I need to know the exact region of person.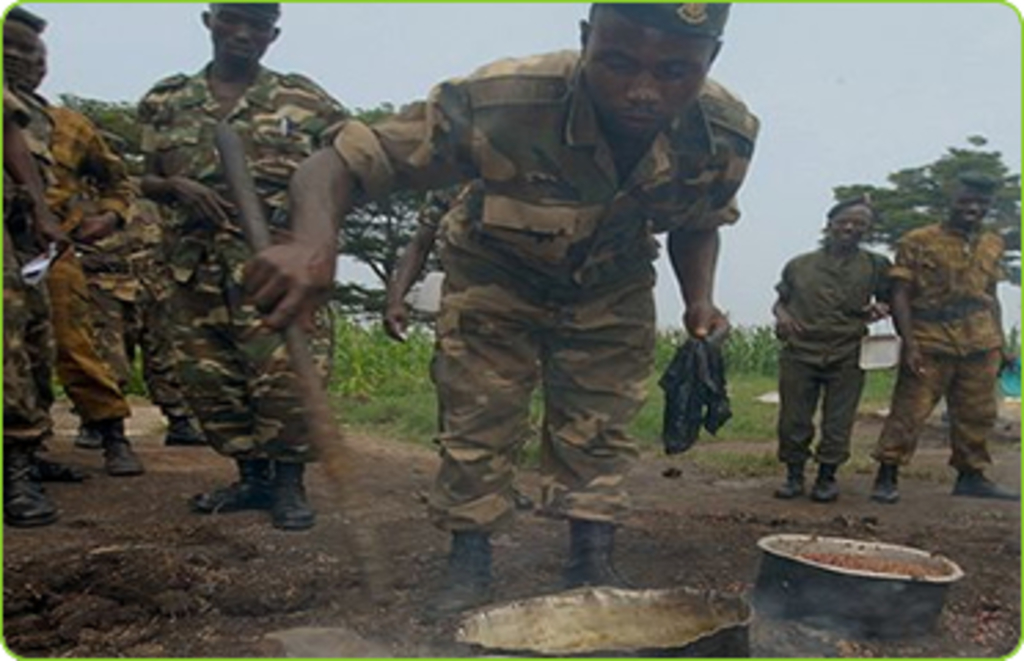
Region: BBox(259, 69, 738, 548).
